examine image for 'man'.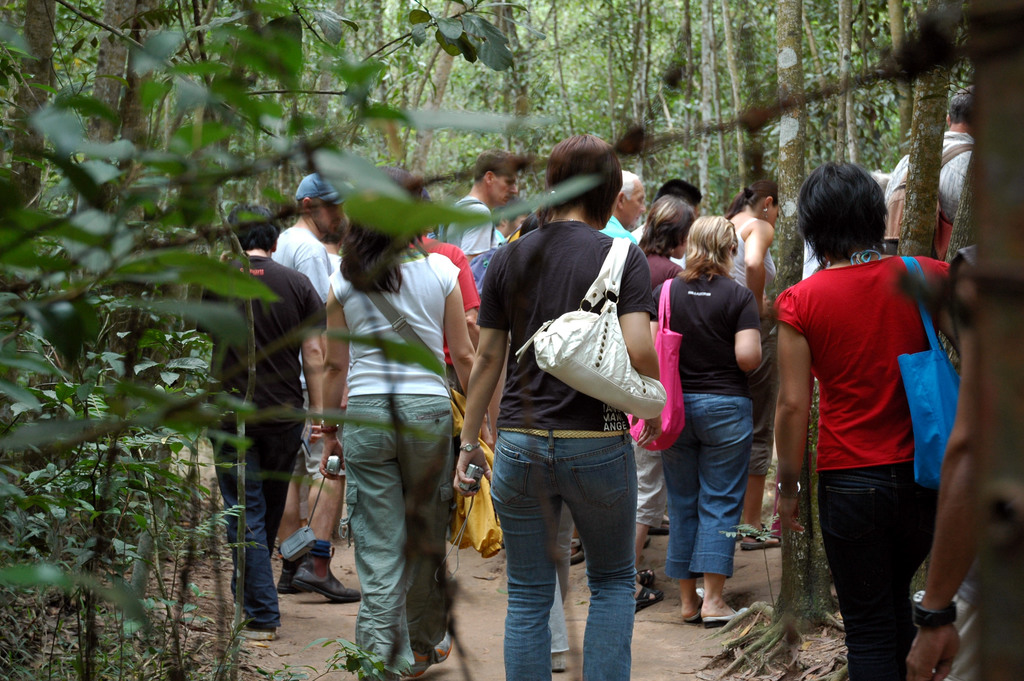
Examination result: 415/152/509/312.
